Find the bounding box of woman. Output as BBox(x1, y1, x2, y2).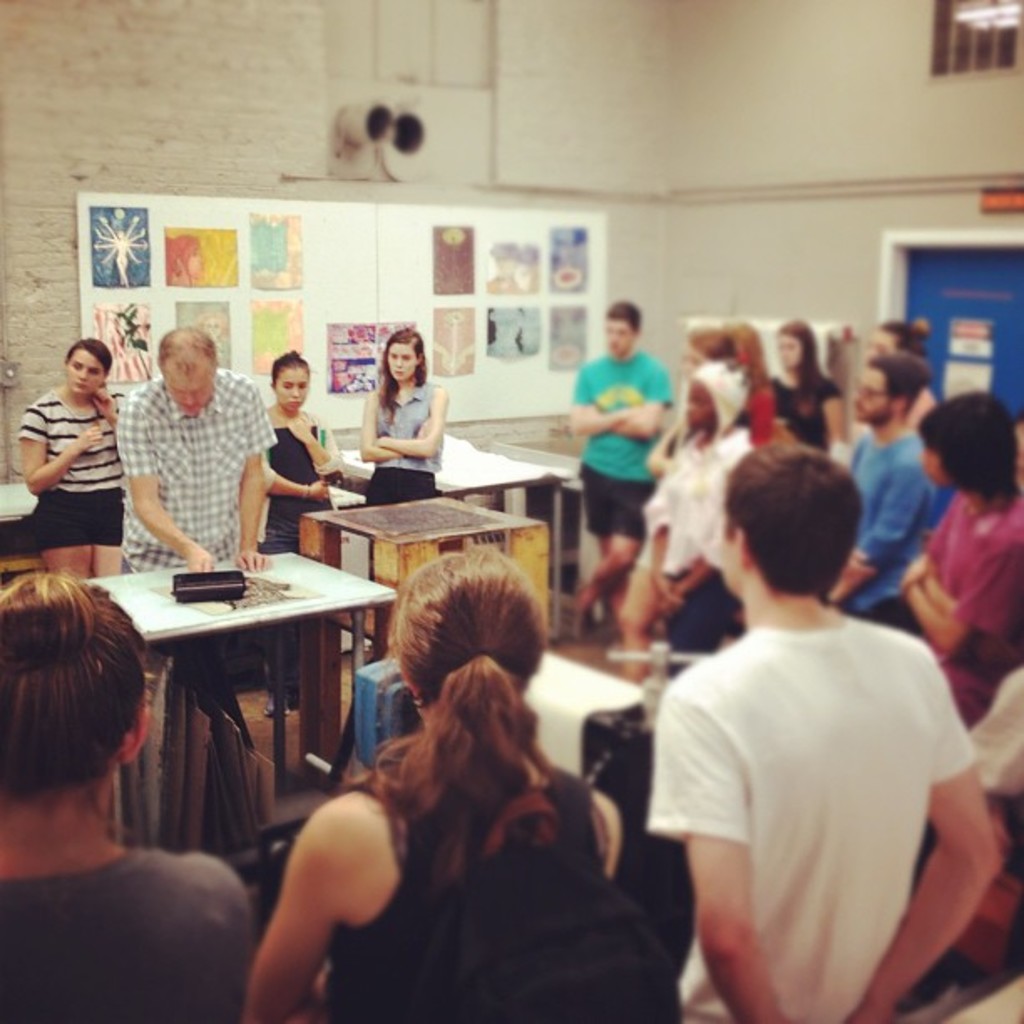
BBox(264, 350, 341, 704).
